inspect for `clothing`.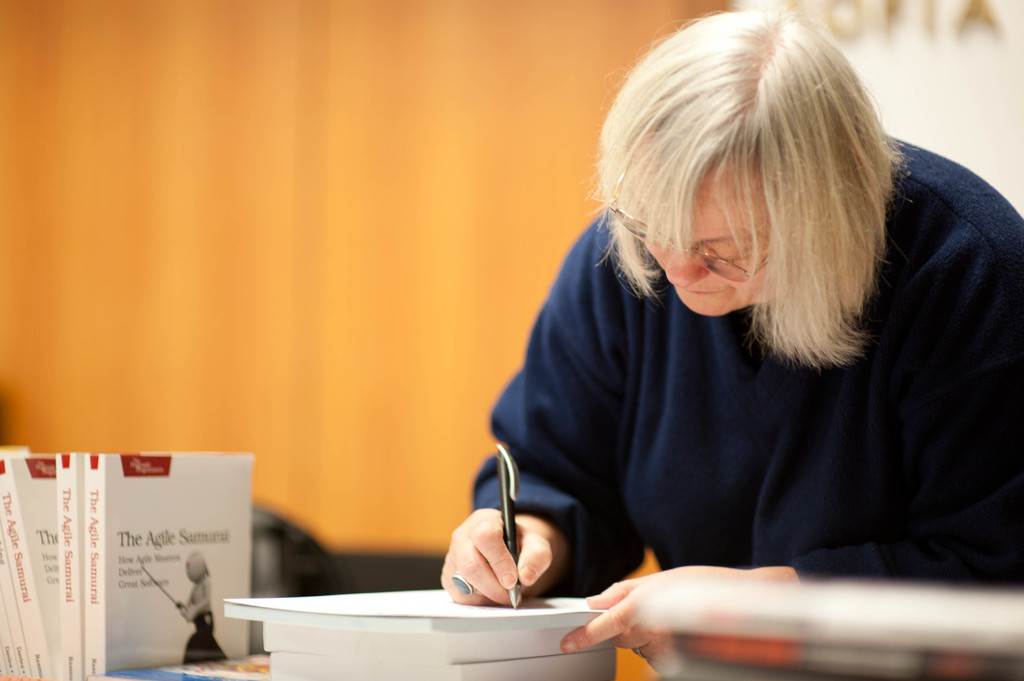
Inspection: (471, 138, 1023, 598).
